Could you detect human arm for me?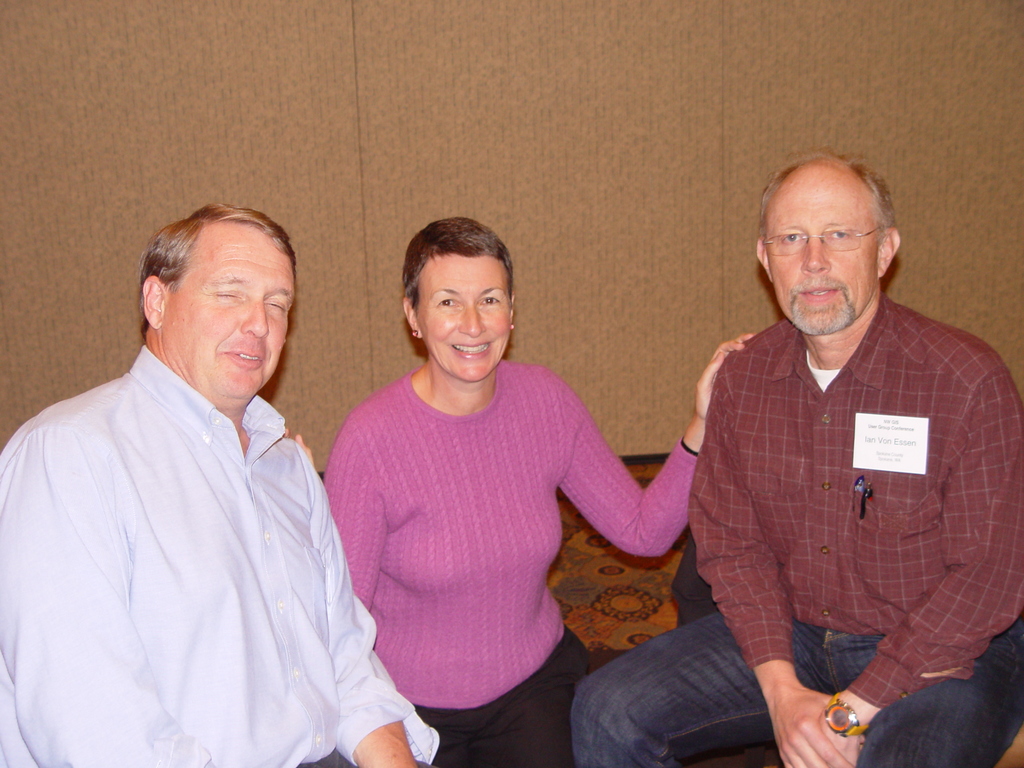
Detection result: [x1=0, y1=430, x2=213, y2=767].
